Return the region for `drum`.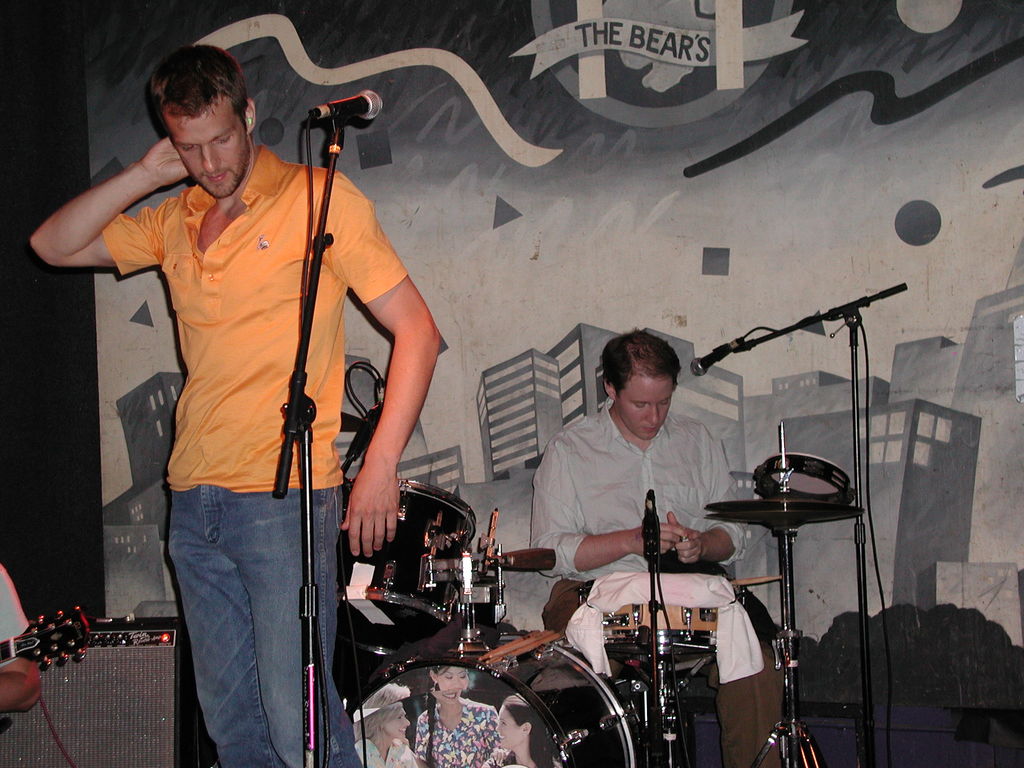
348/634/650/767.
